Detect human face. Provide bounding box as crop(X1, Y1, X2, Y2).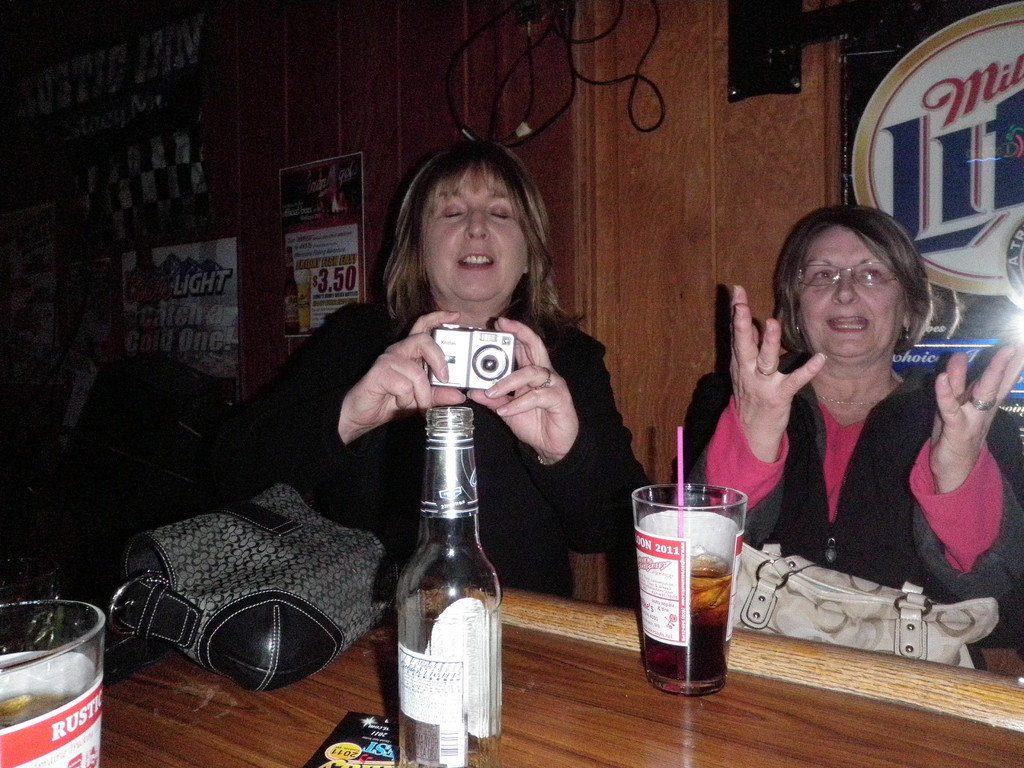
crop(426, 159, 529, 301).
